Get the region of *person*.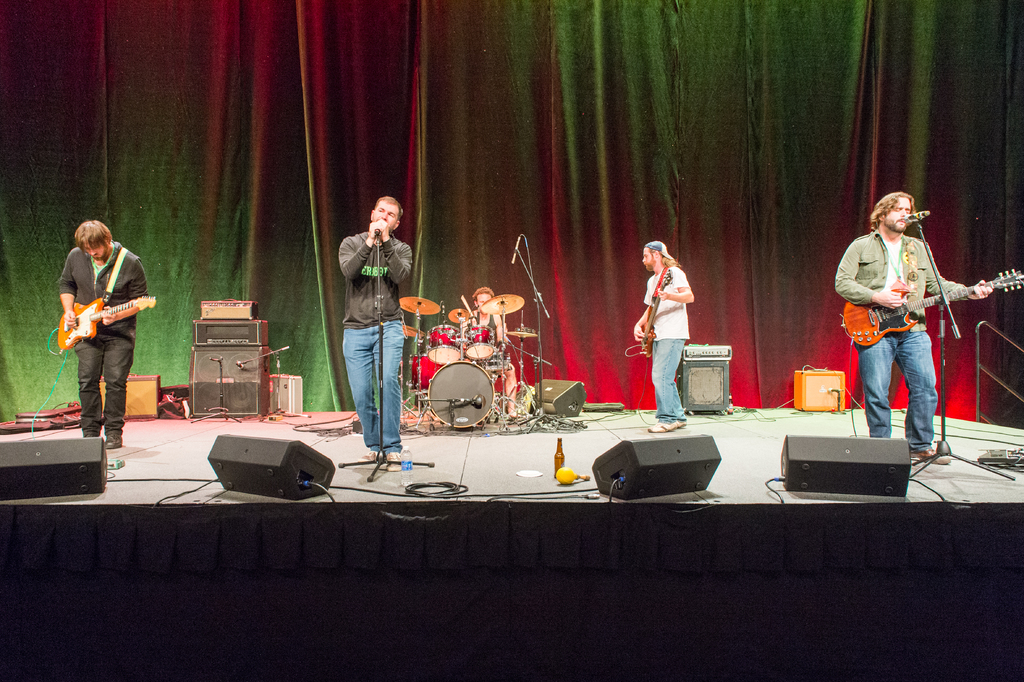
box=[56, 217, 149, 447].
